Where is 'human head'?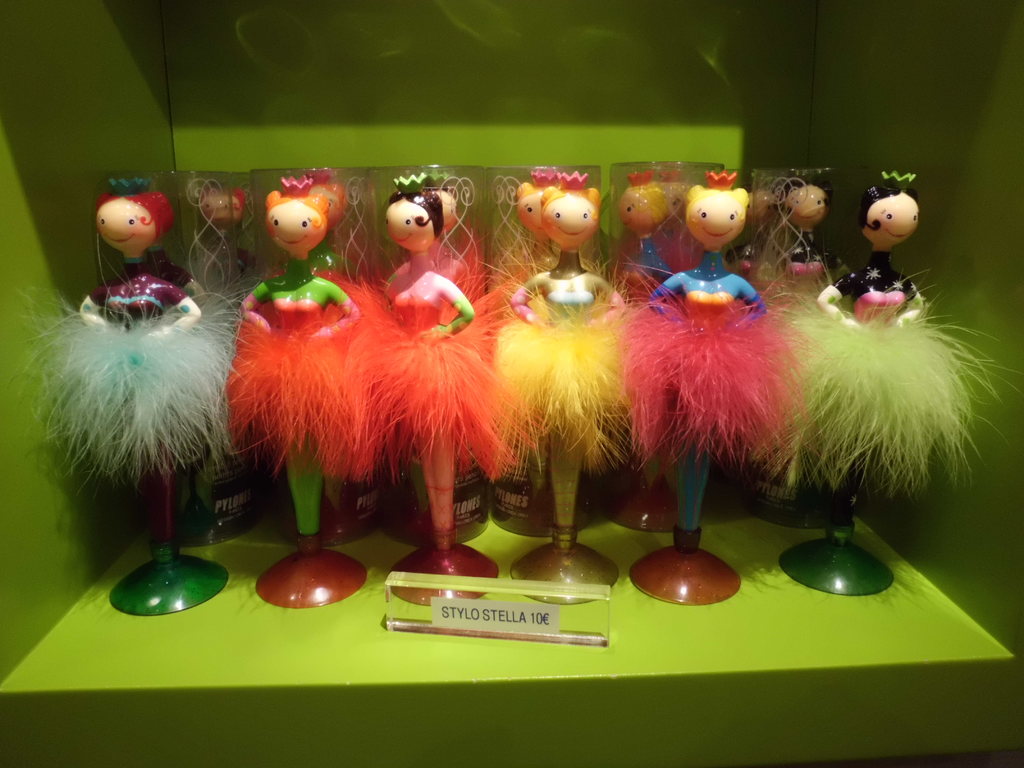
786 178 829 225.
